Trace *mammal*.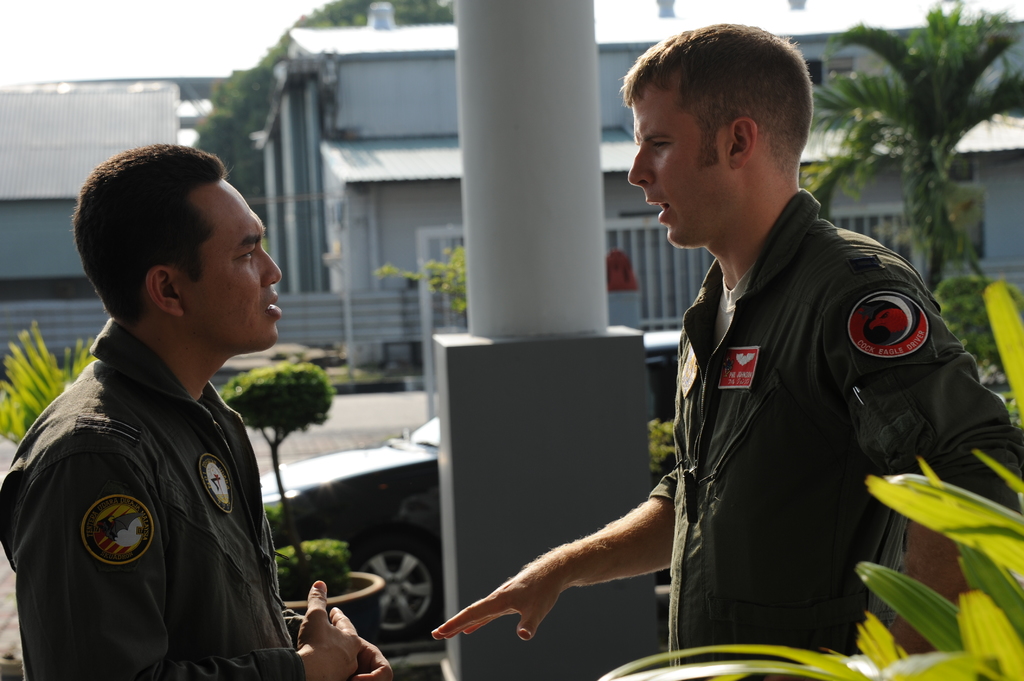
Traced to [left=509, top=79, right=980, bottom=641].
